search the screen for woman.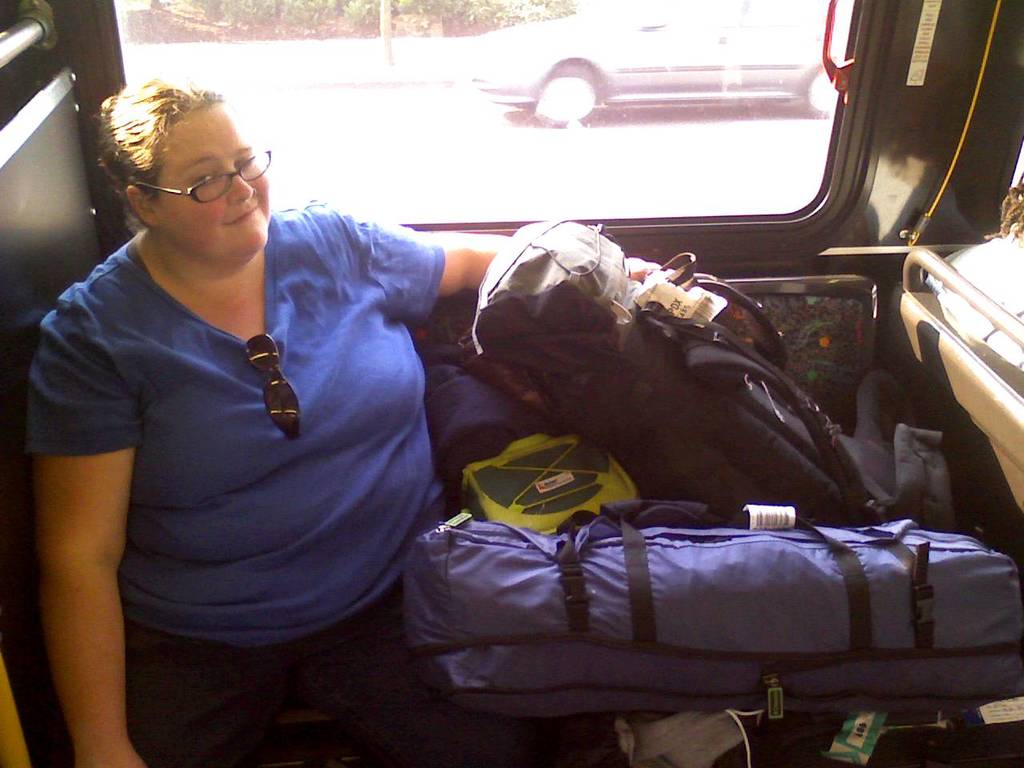
Found at {"x1": 16, "y1": 55, "x2": 502, "y2": 765}.
